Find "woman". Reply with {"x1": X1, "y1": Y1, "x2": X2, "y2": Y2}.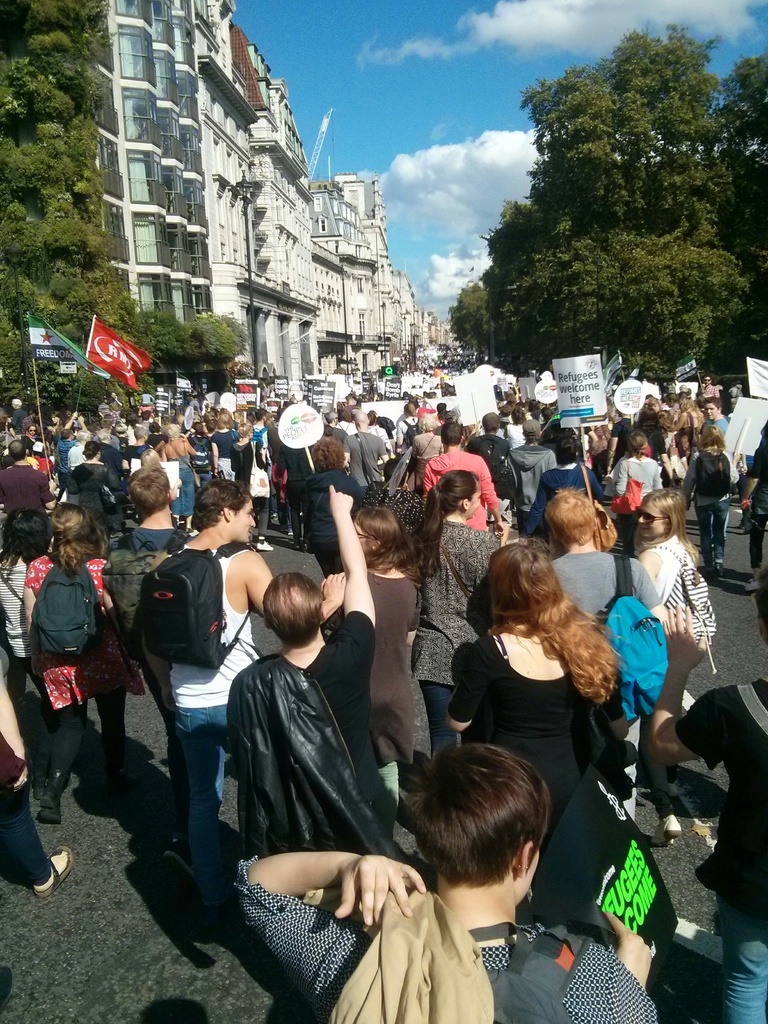
{"x1": 412, "y1": 413, "x2": 443, "y2": 500}.
